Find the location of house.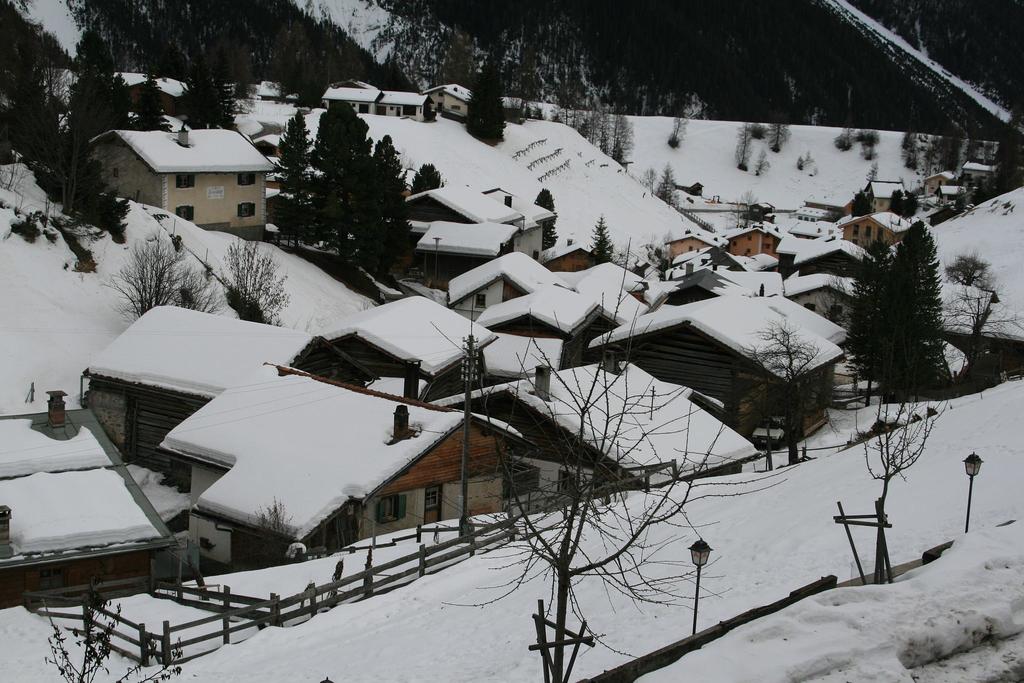
Location: 318 78 381 114.
